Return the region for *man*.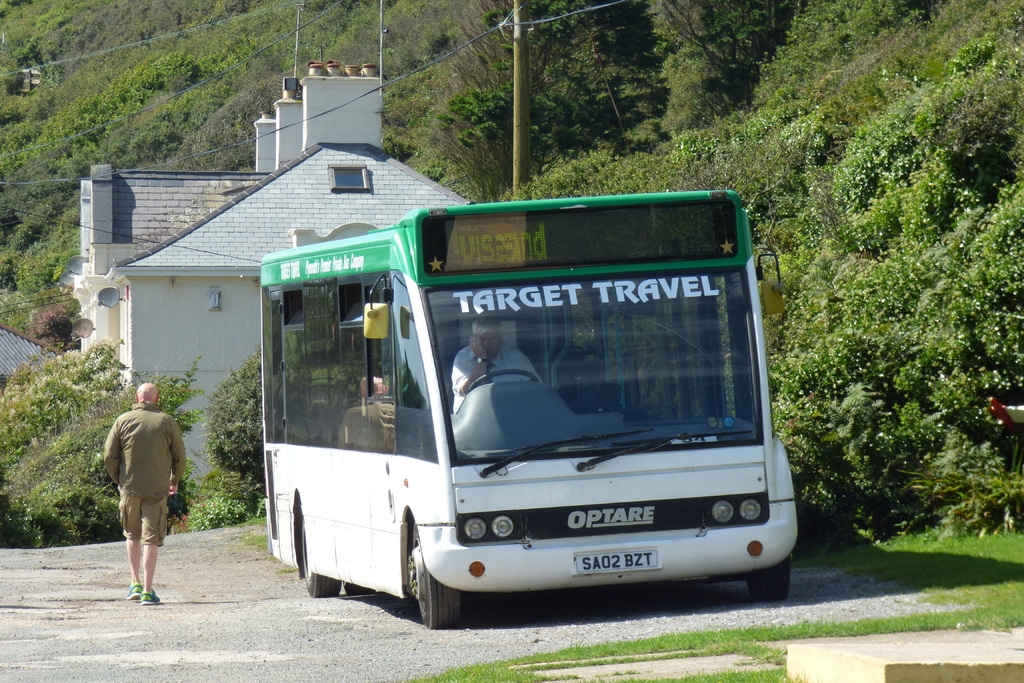
bbox(96, 377, 183, 601).
